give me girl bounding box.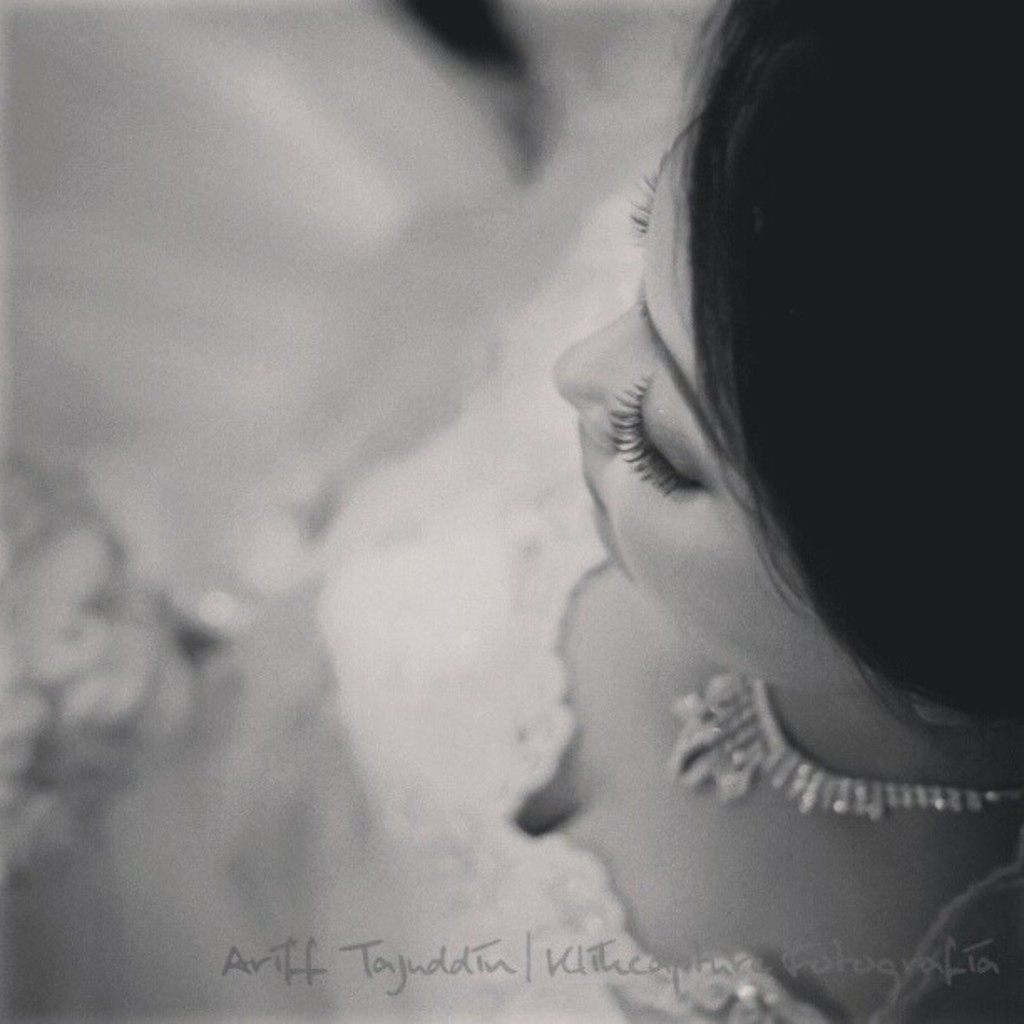
(left=0, top=0, right=1022, bottom=1022).
